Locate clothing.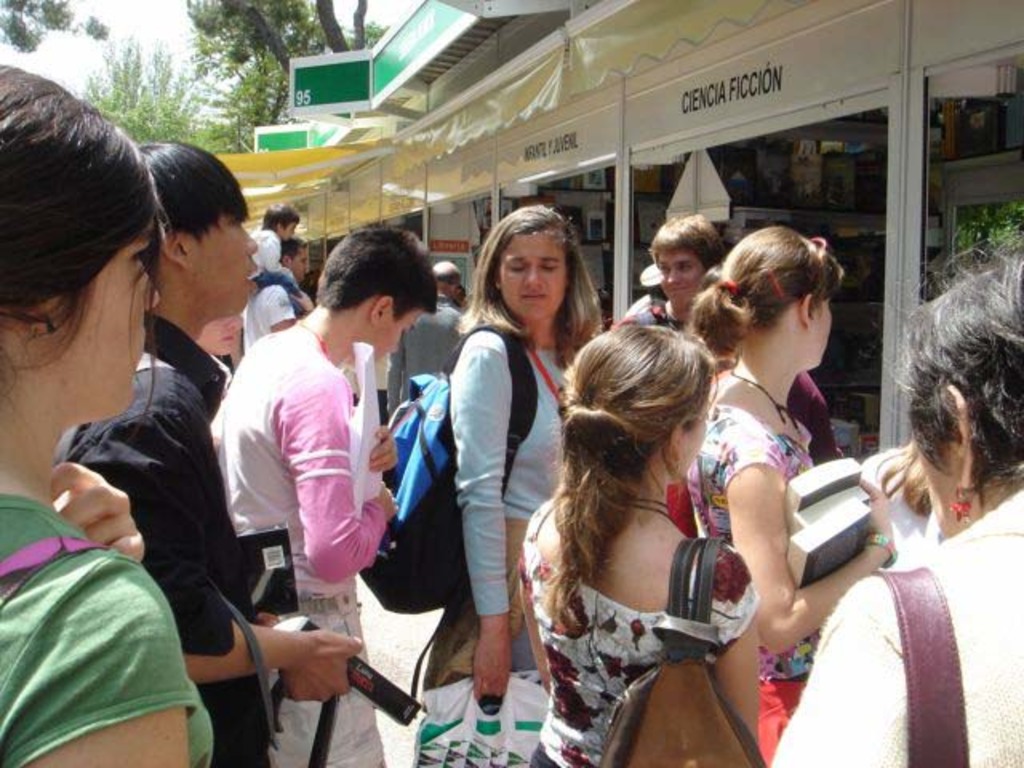
Bounding box: [x1=624, y1=299, x2=674, y2=325].
